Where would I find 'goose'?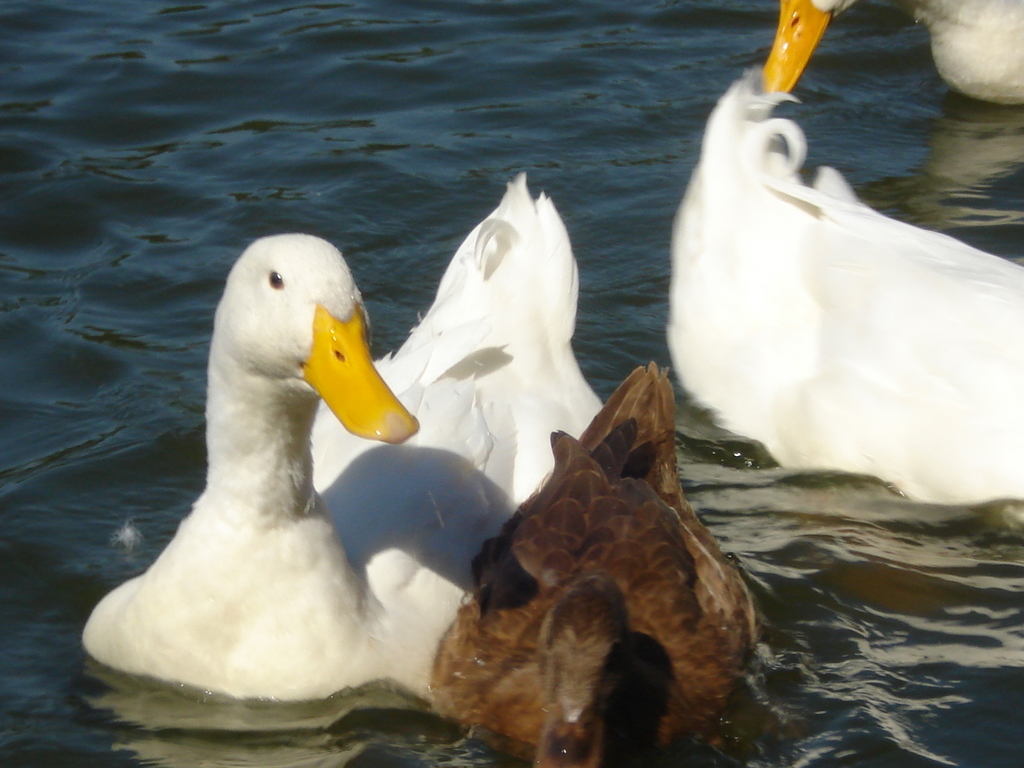
At (left=664, top=67, right=1023, bottom=503).
